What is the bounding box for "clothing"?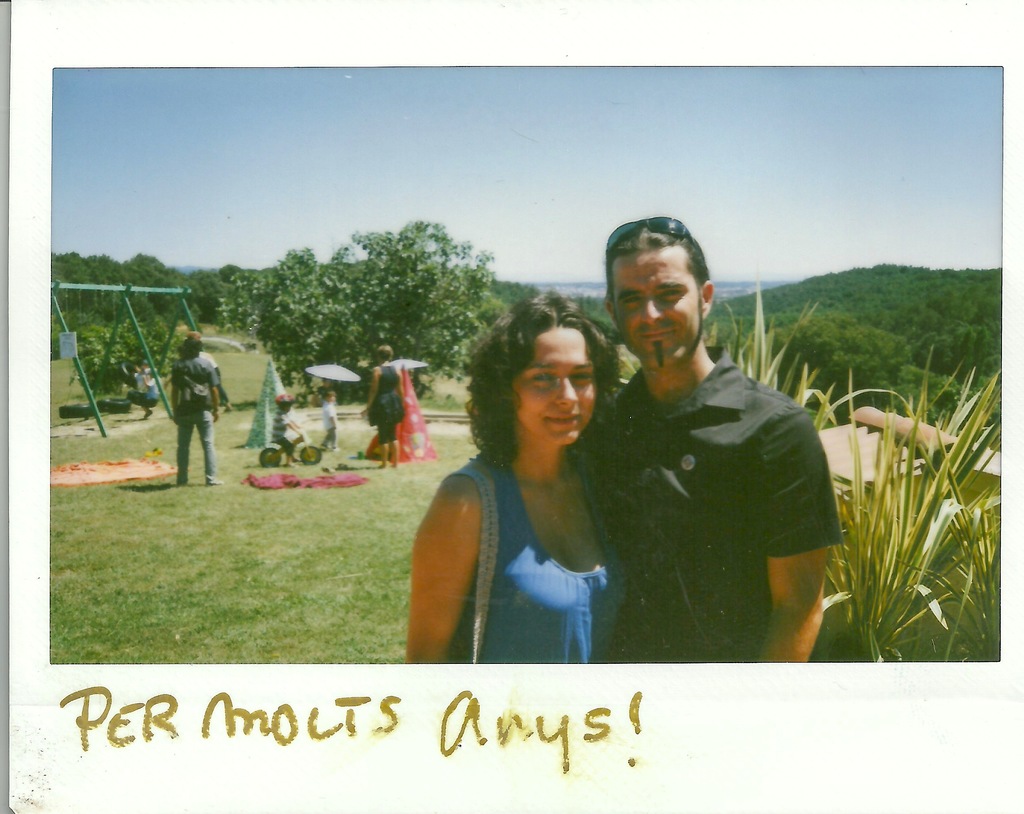
565,287,853,662.
